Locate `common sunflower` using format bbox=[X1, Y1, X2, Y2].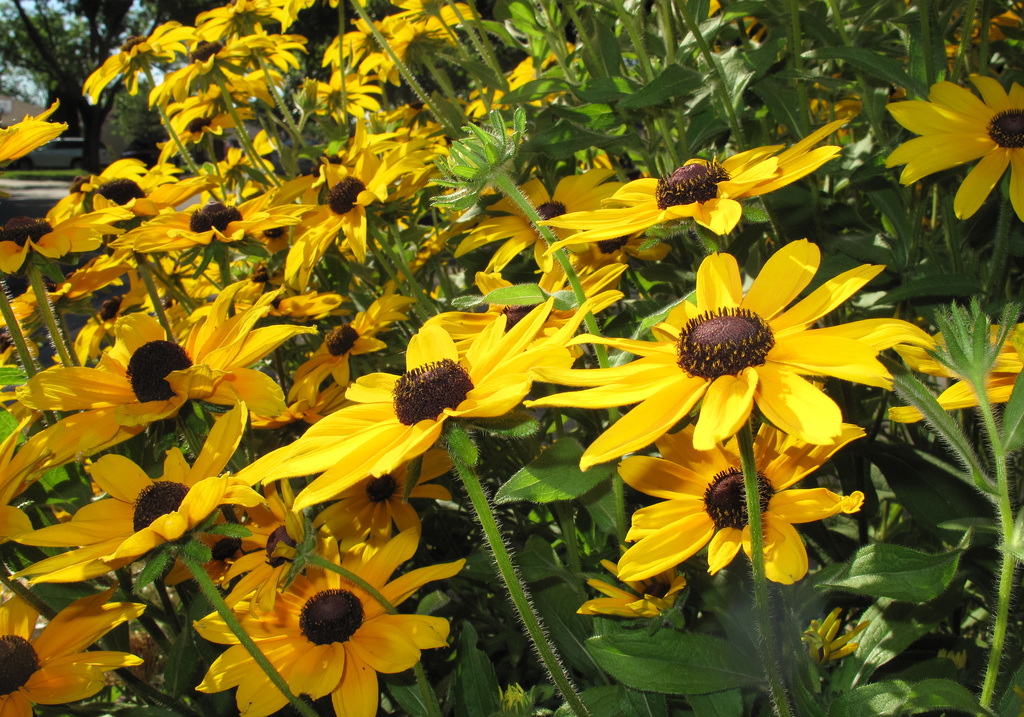
bbox=[609, 430, 847, 590].
